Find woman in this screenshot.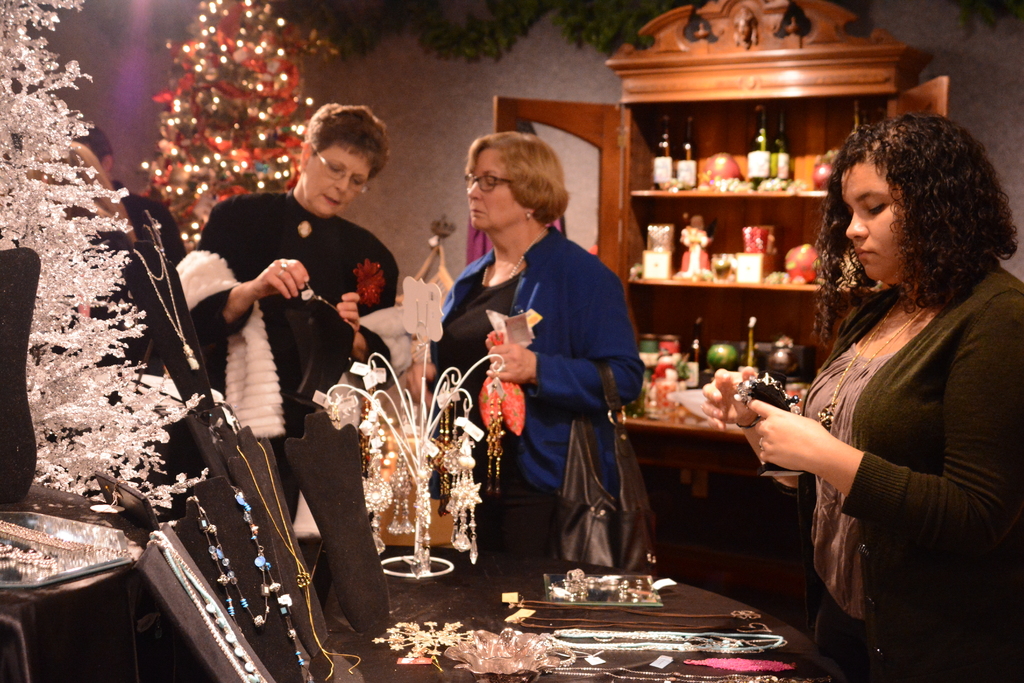
The bounding box for woman is 703/117/1023/682.
